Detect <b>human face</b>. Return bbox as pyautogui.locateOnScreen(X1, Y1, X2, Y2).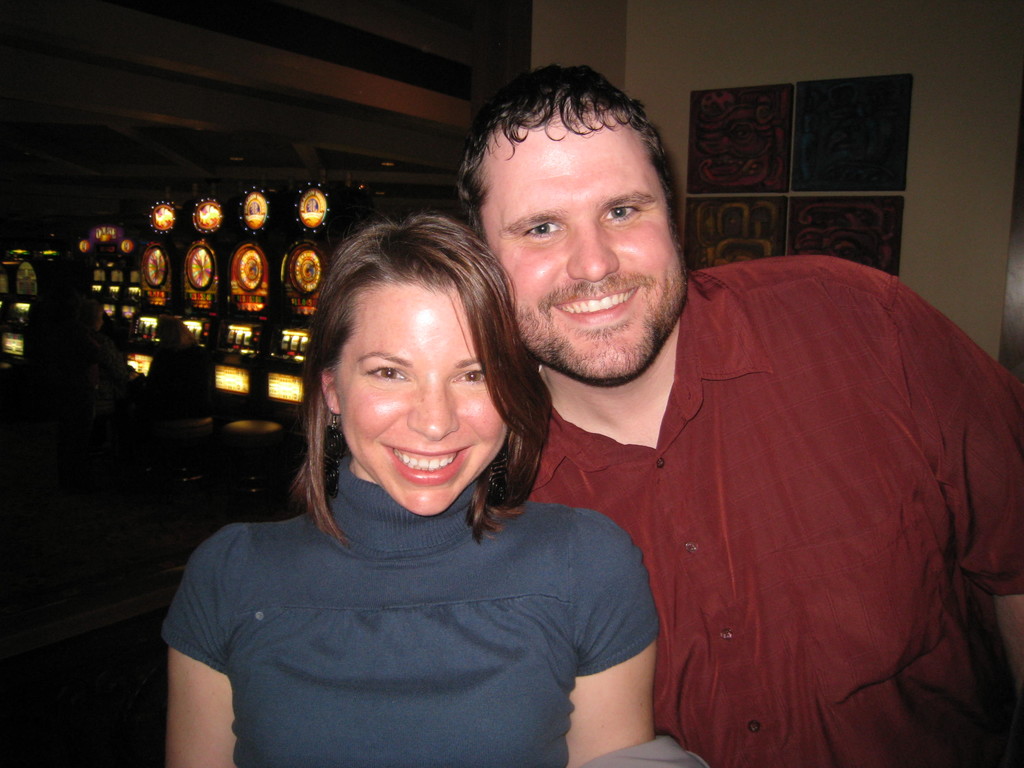
pyautogui.locateOnScreen(479, 108, 687, 378).
